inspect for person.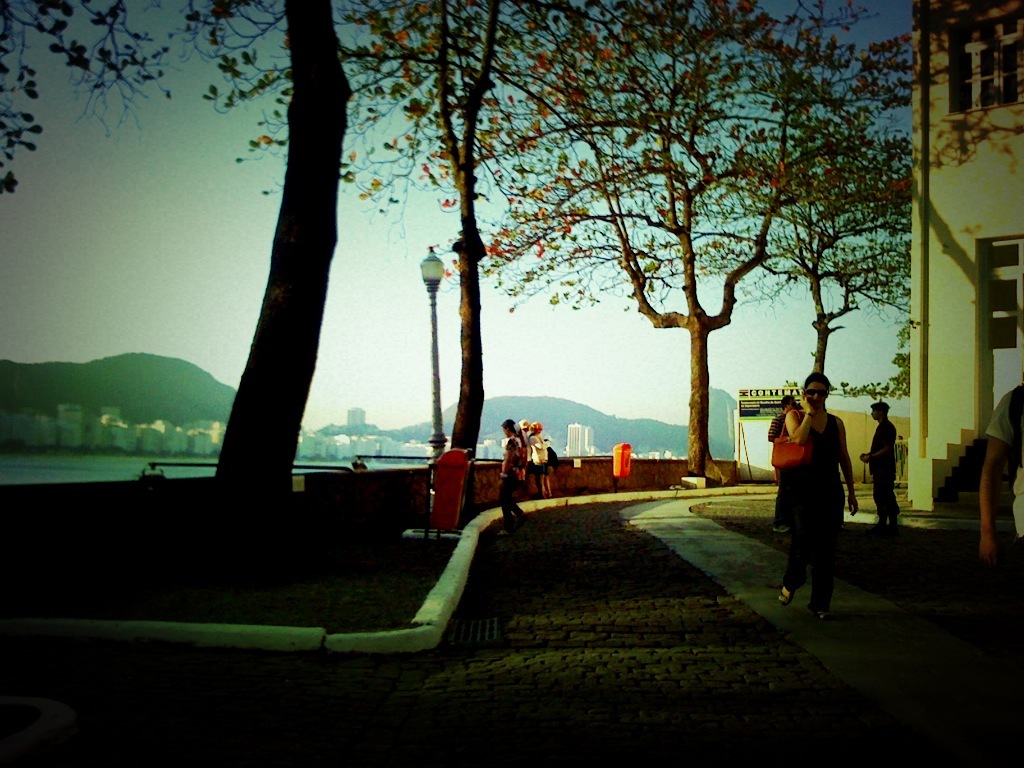
Inspection: 764 388 798 447.
